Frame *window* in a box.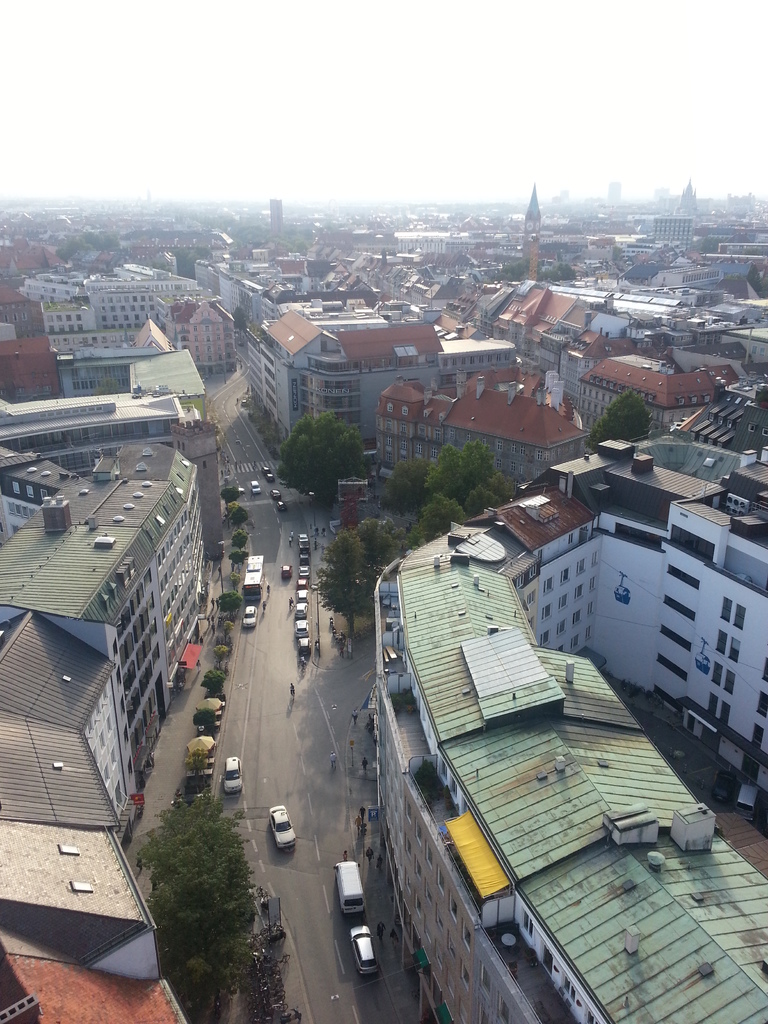
locate(655, 684, 676, 708).
